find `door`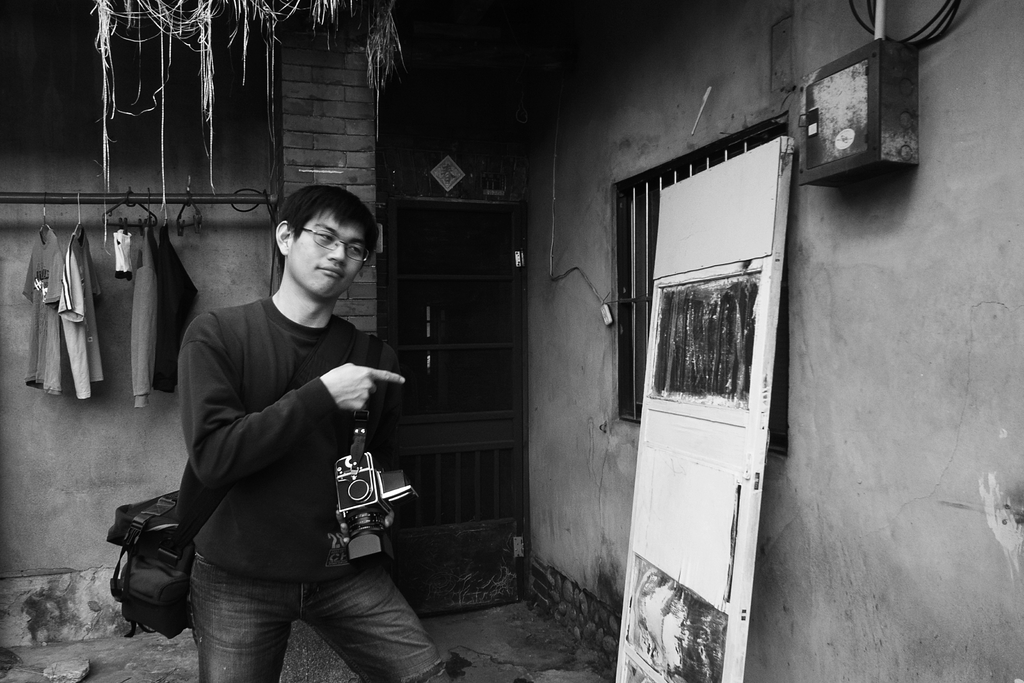
611 128 792 682
